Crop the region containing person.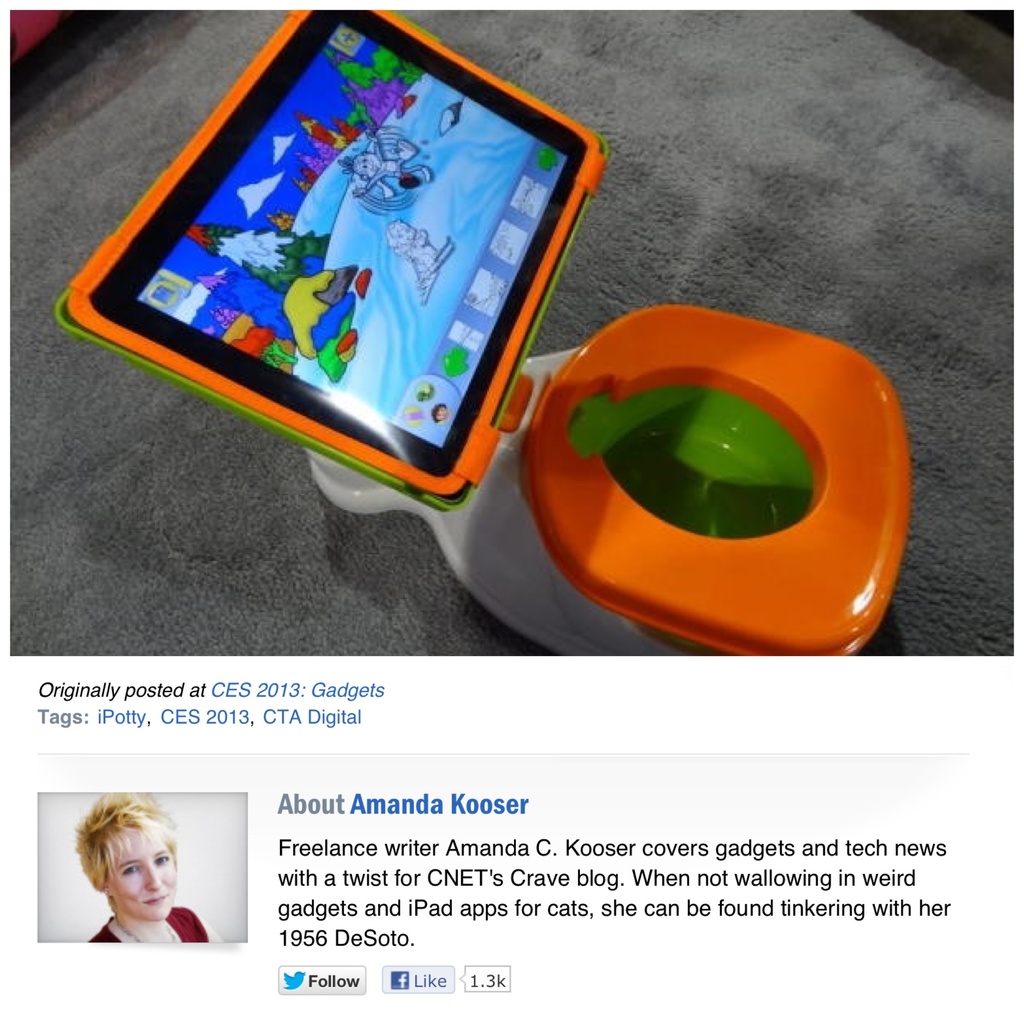
Crop region: (x1=60, y1=793, x2=214, y2=973).
